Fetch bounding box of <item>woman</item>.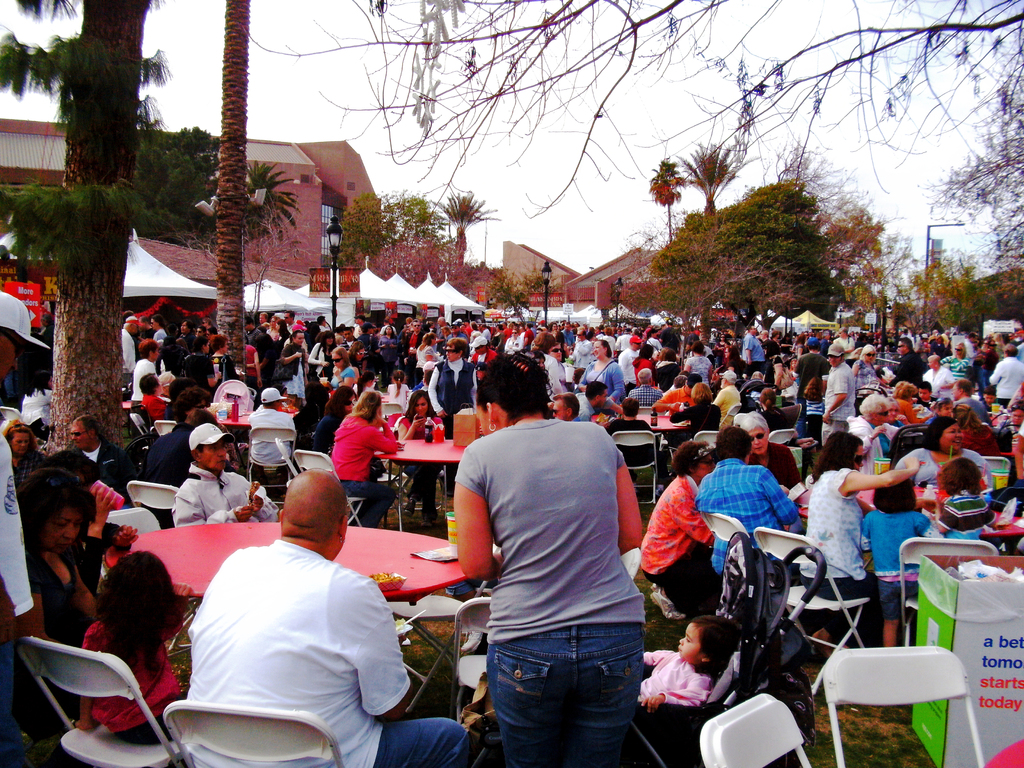
Bbox: [415,332,436,381].
